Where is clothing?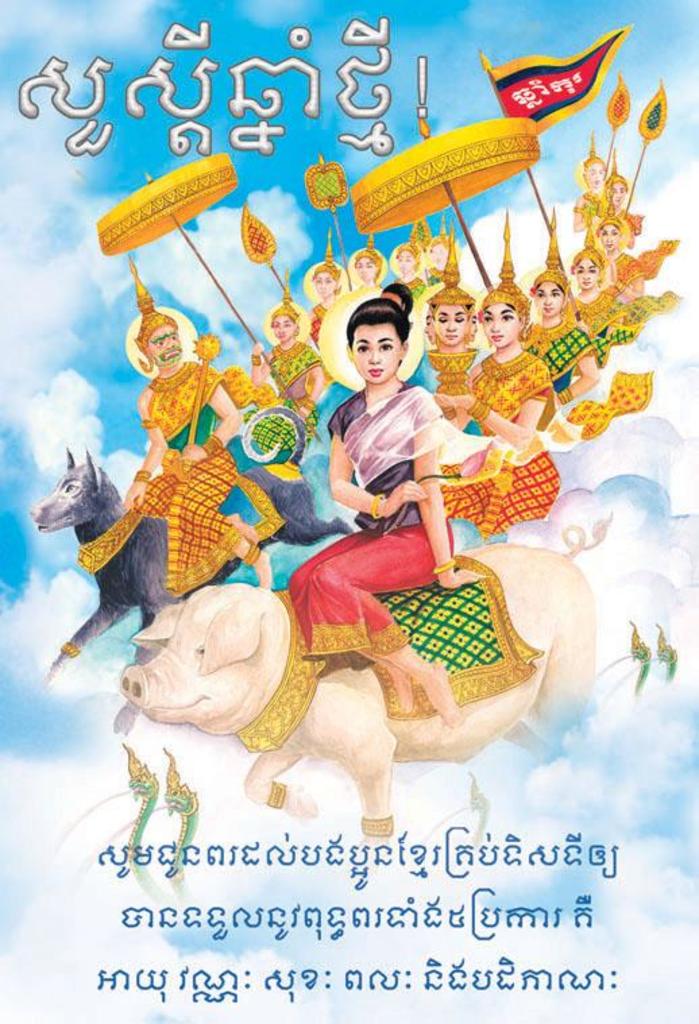
{"x1": 525, "y1": 314, "x2": 592, "y2": 402}.
